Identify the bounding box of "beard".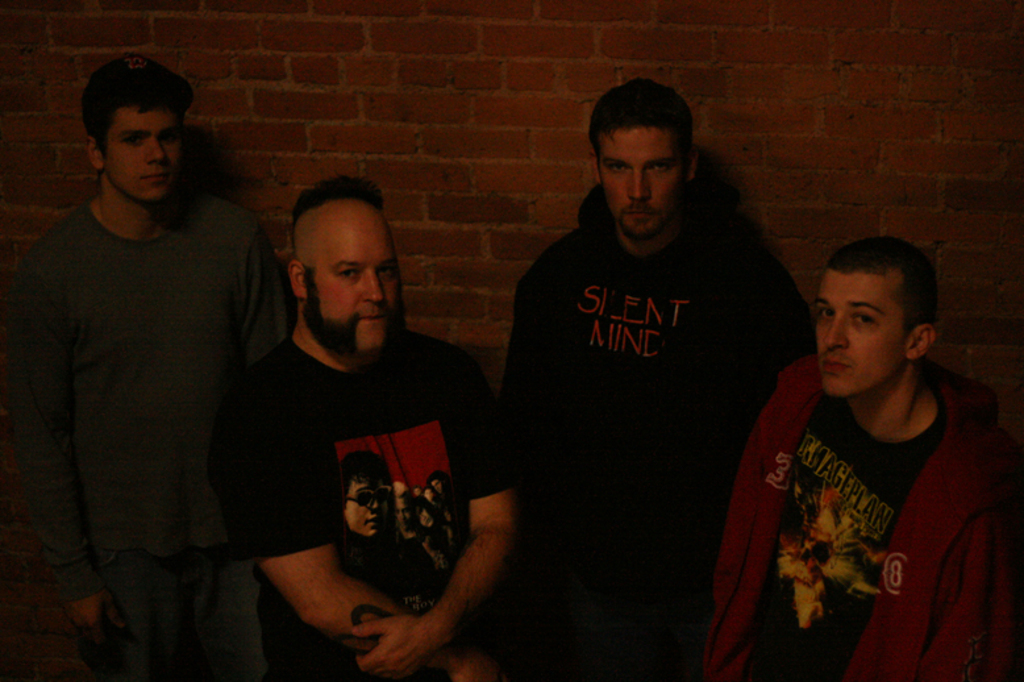
(299, 265, 407, 363).
